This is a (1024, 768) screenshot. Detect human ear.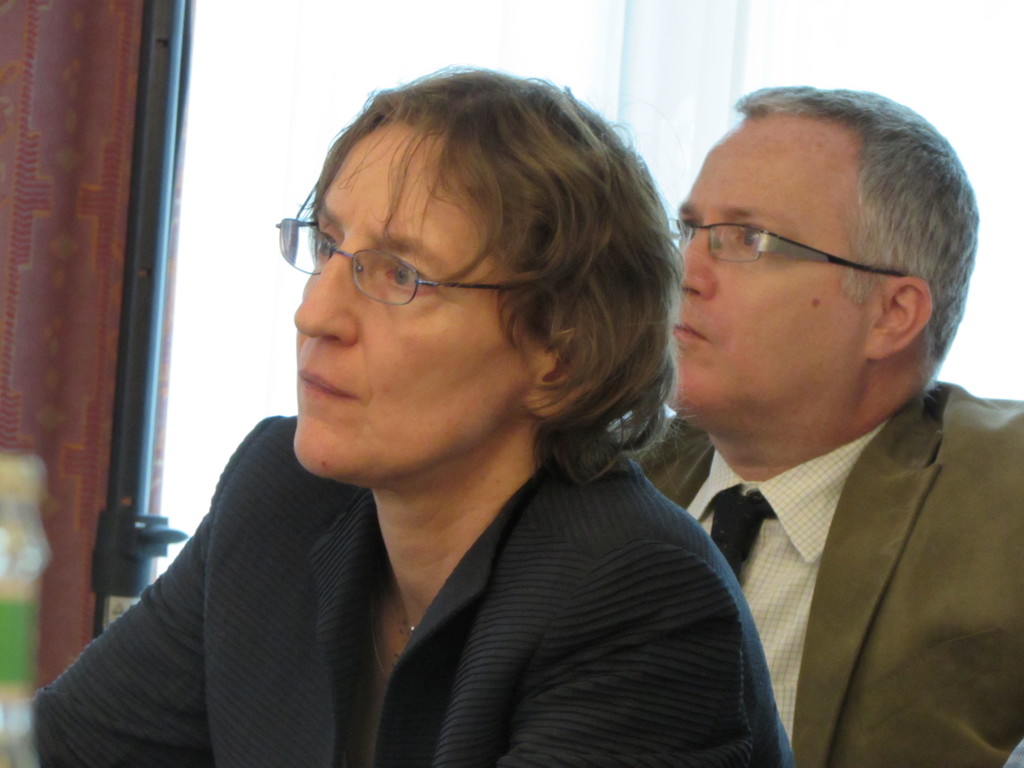
<bbox>857, 276, 935, 359</bbox>.
